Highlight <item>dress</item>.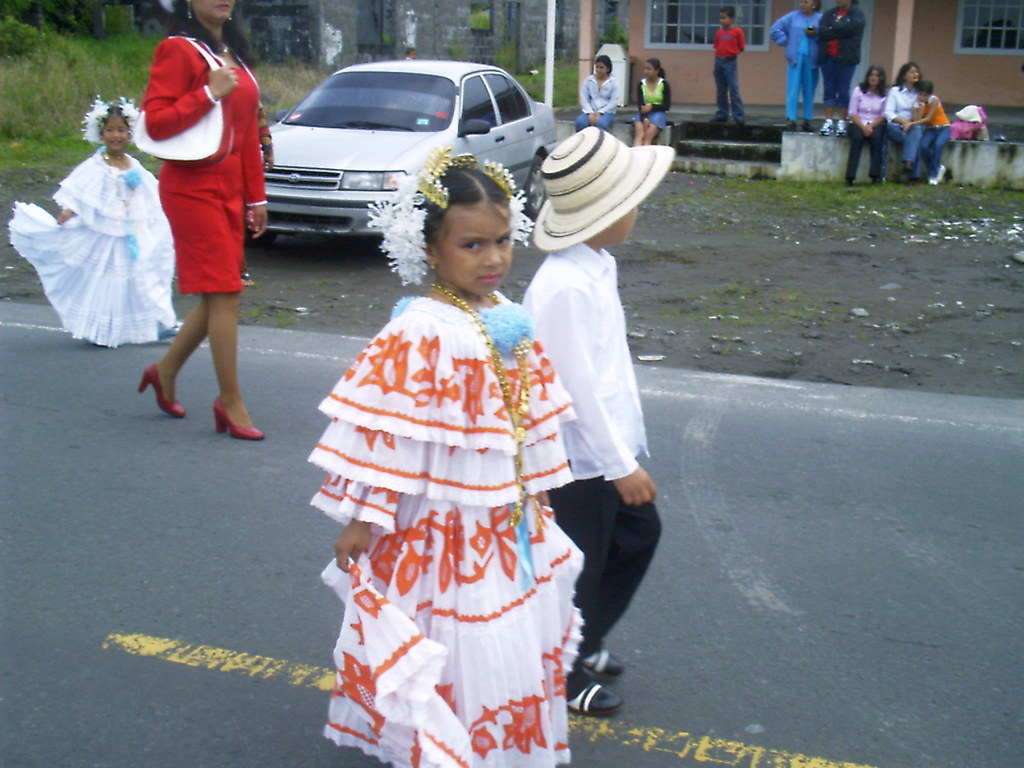
Highlighted region: box=[6, 149, 181, 355].
